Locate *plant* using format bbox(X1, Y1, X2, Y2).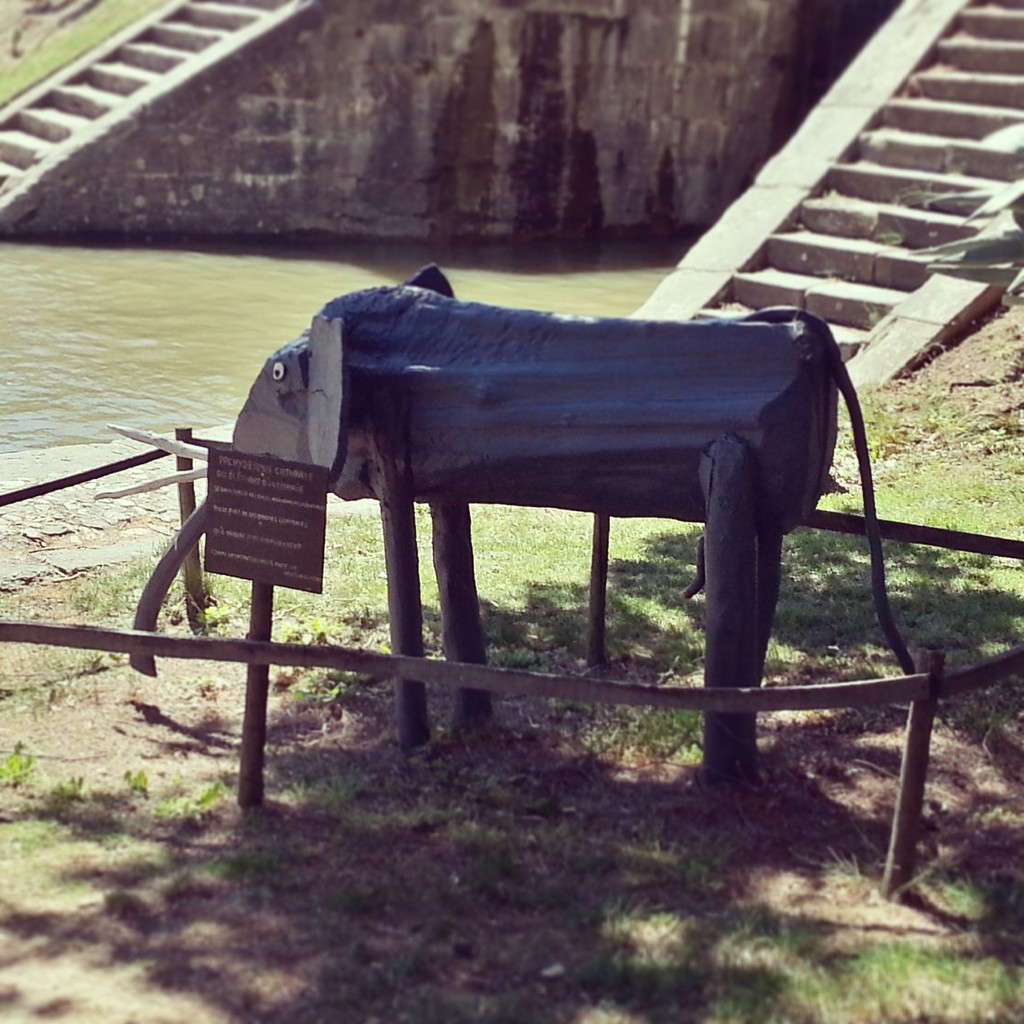
bbox(466, 841, 510, 895).
